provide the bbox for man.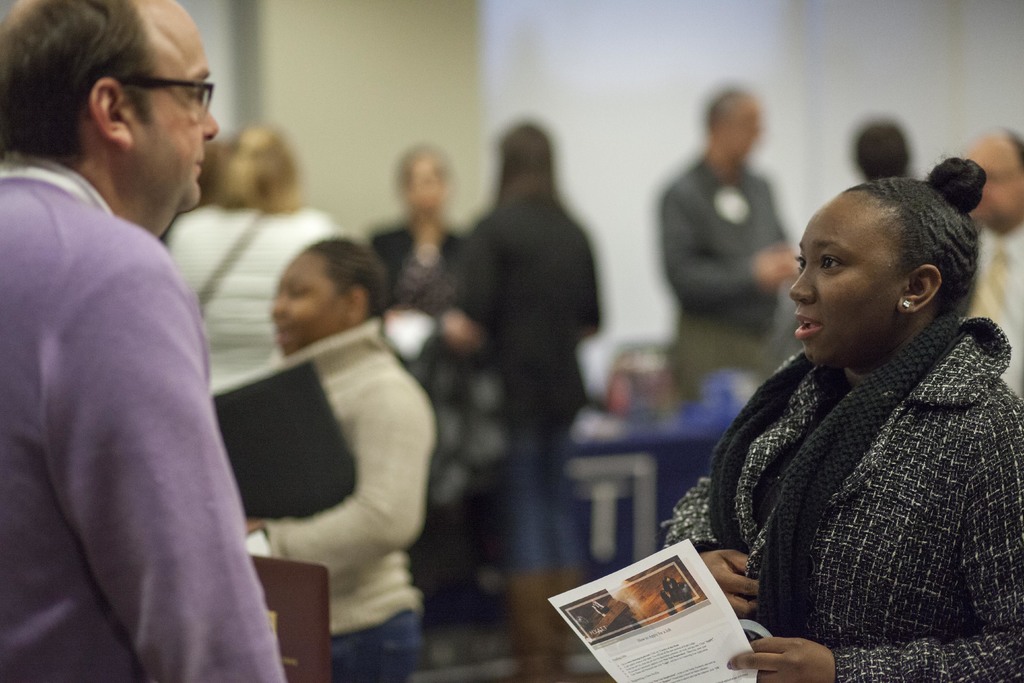
1 0 287 682.
